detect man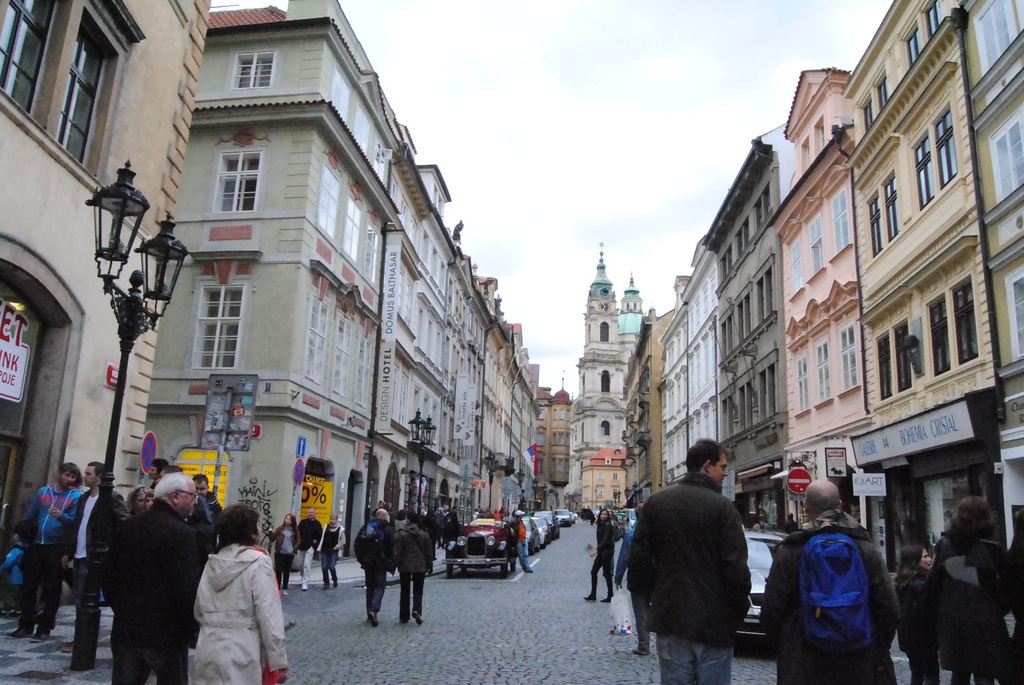
{"left": 355, "top": 501, "right": 396, "bottom": 632}
